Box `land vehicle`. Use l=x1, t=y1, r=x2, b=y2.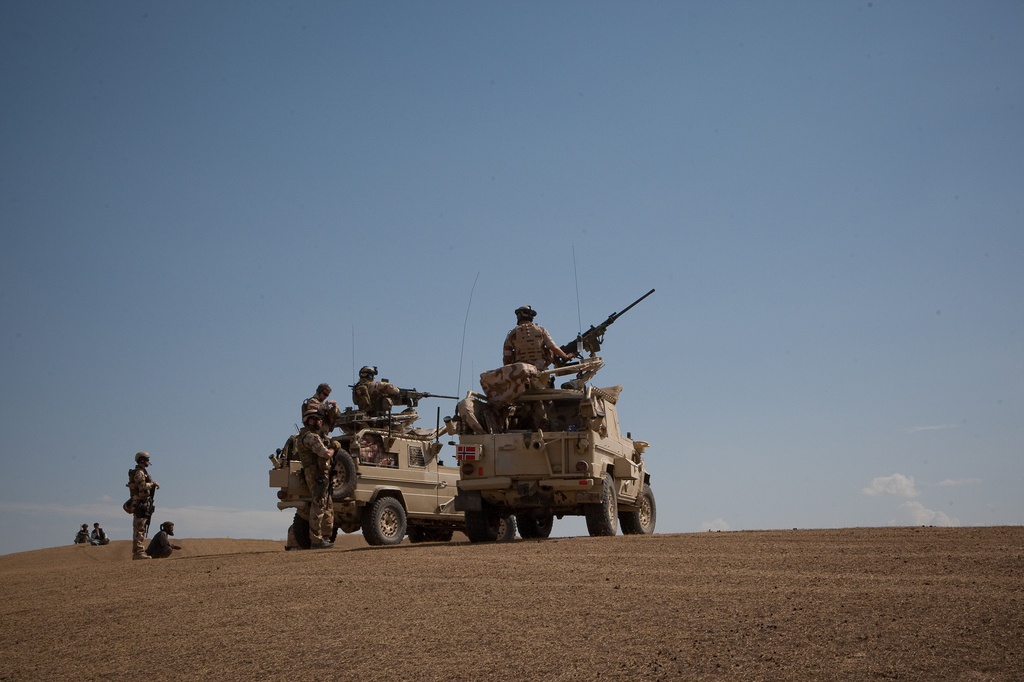
l=278, t=432, r=519, b=548.
